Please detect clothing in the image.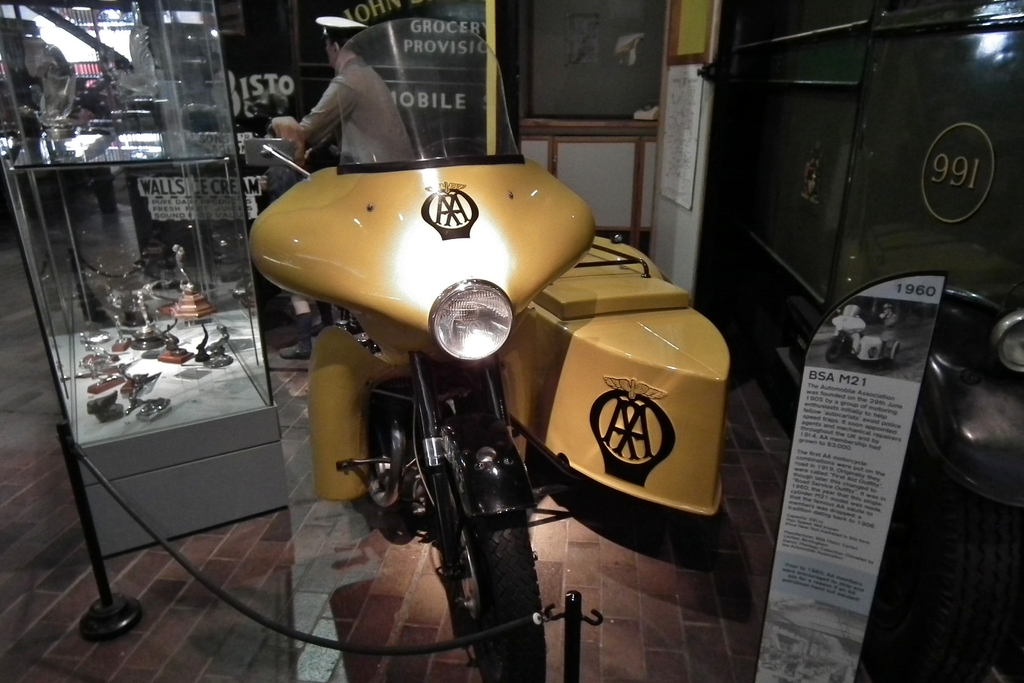
bbox=(275, 16, 435, 173).
